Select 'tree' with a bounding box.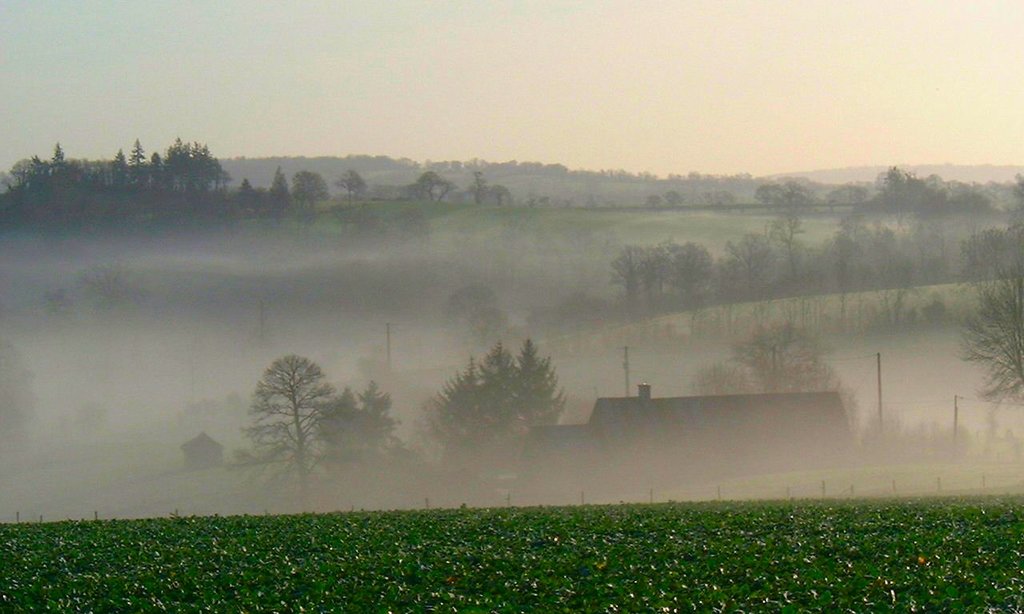
{"left": 264, "top": 169, "right": 300, "bottom": 205}.
